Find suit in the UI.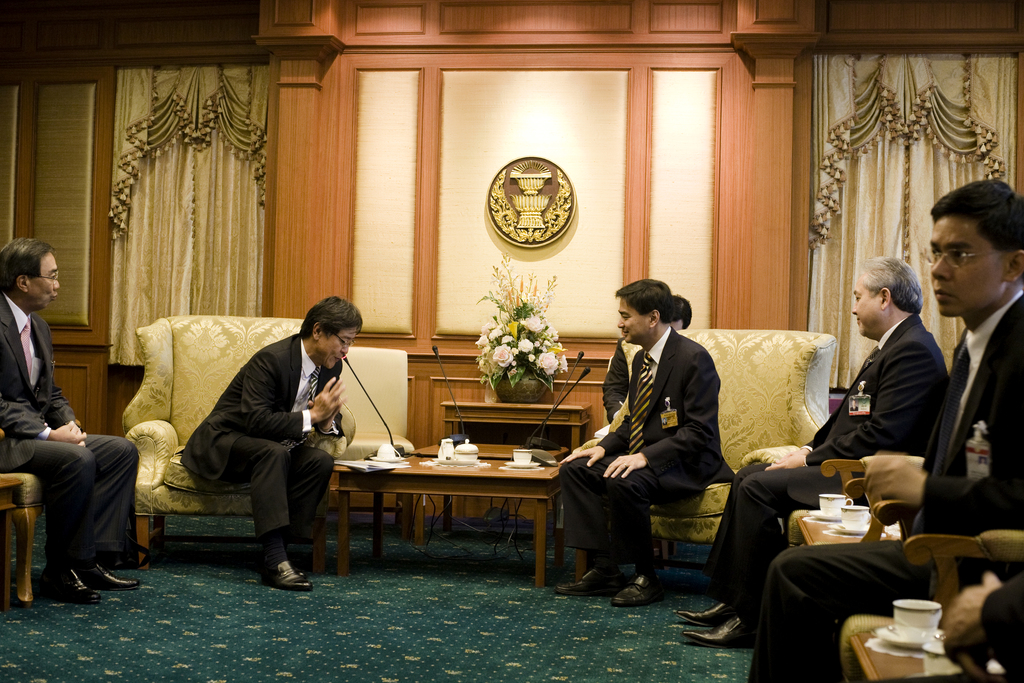
UI element at 558,323,737,562.
